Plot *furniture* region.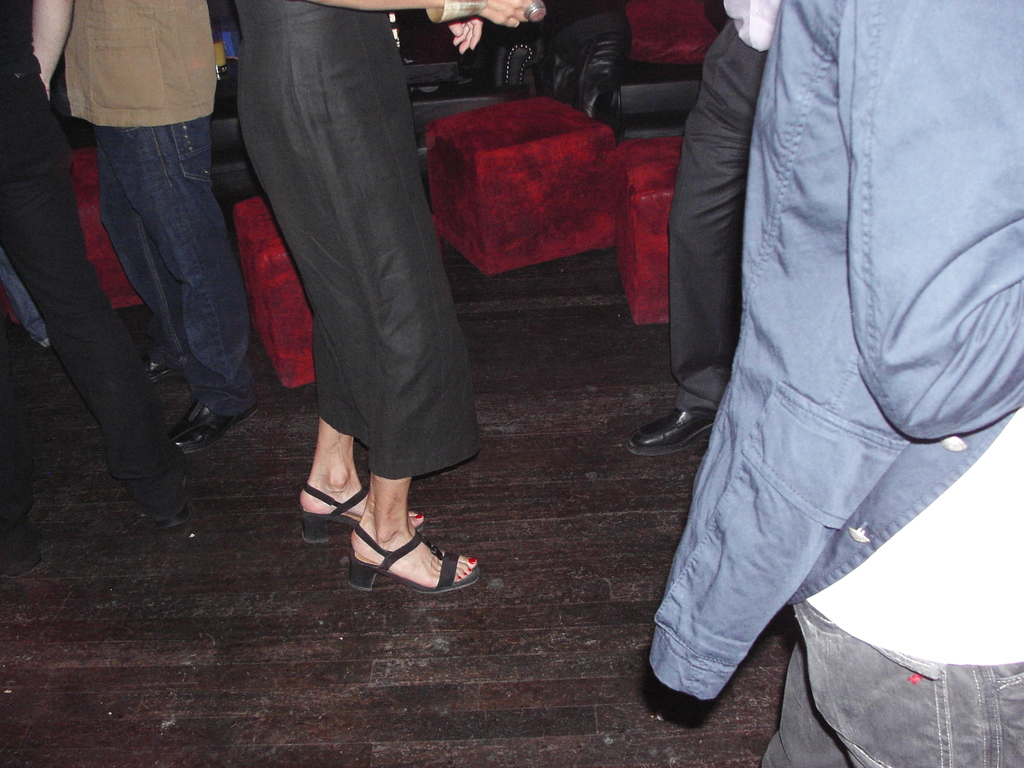
Plotted at [x1=72, y1=150, x2=147, y2=308].
